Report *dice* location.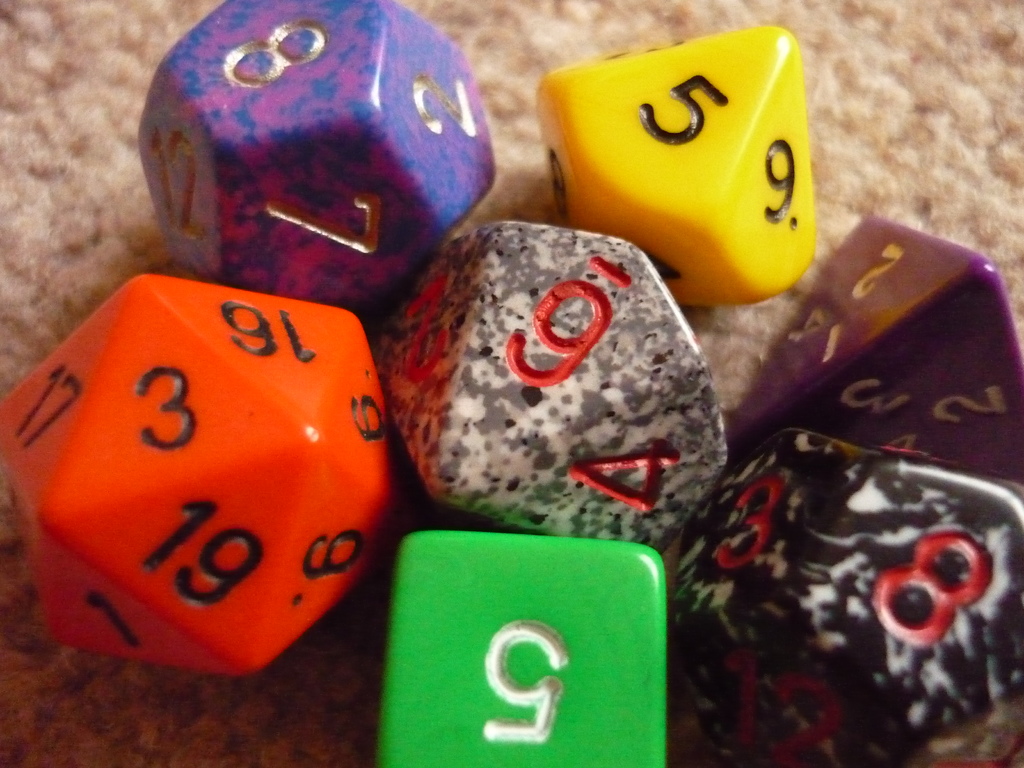
Report: <box>136,0,499,321</box>.
